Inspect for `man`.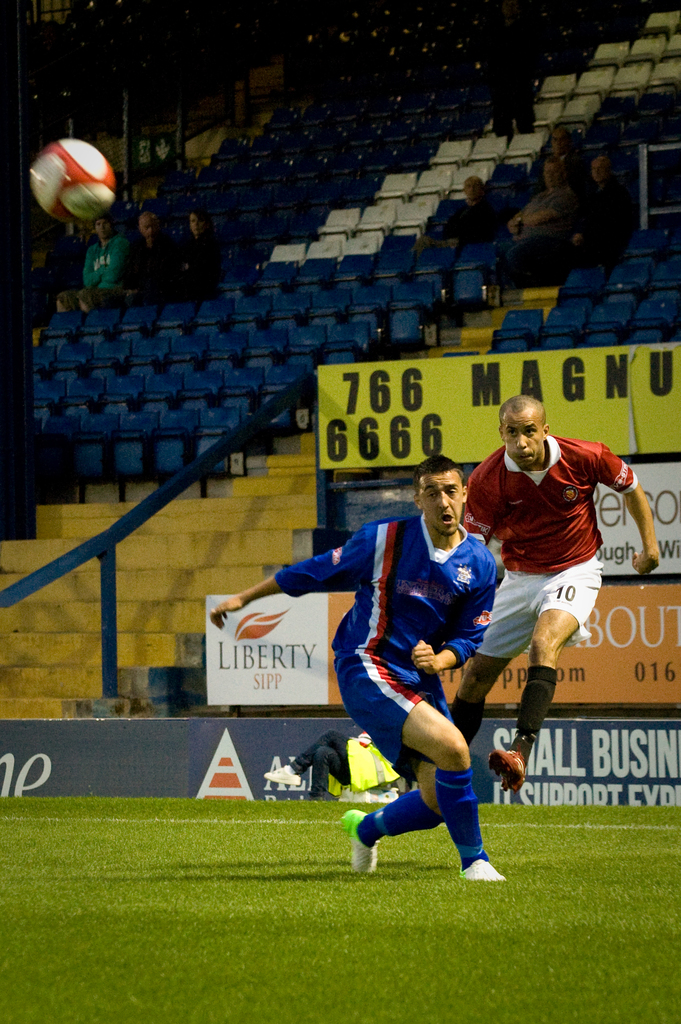
Inspection: [x1=464, y1=383, x2=646, y2=807].
